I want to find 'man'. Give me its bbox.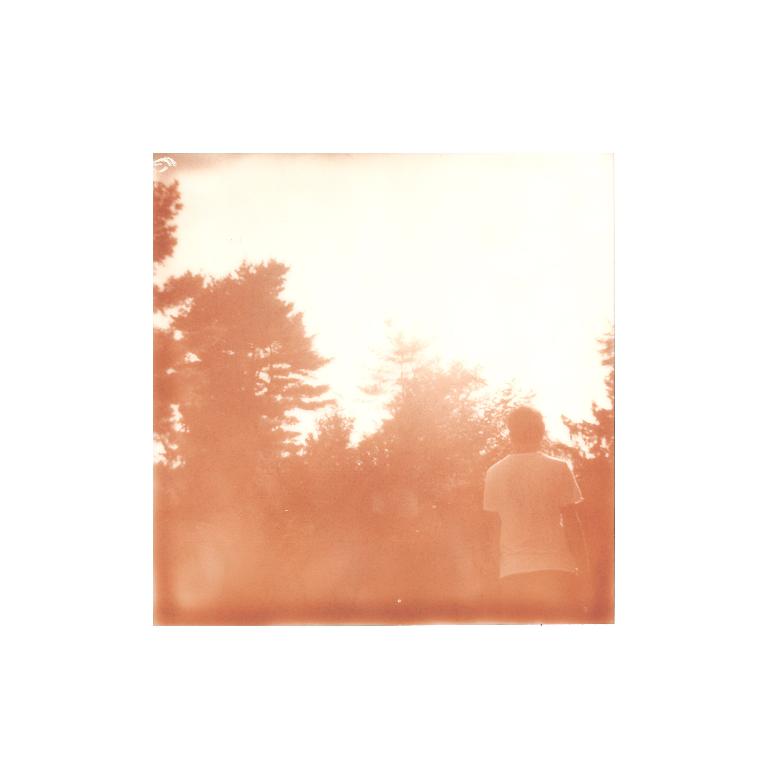
detection(482, 405, 590, 626).
